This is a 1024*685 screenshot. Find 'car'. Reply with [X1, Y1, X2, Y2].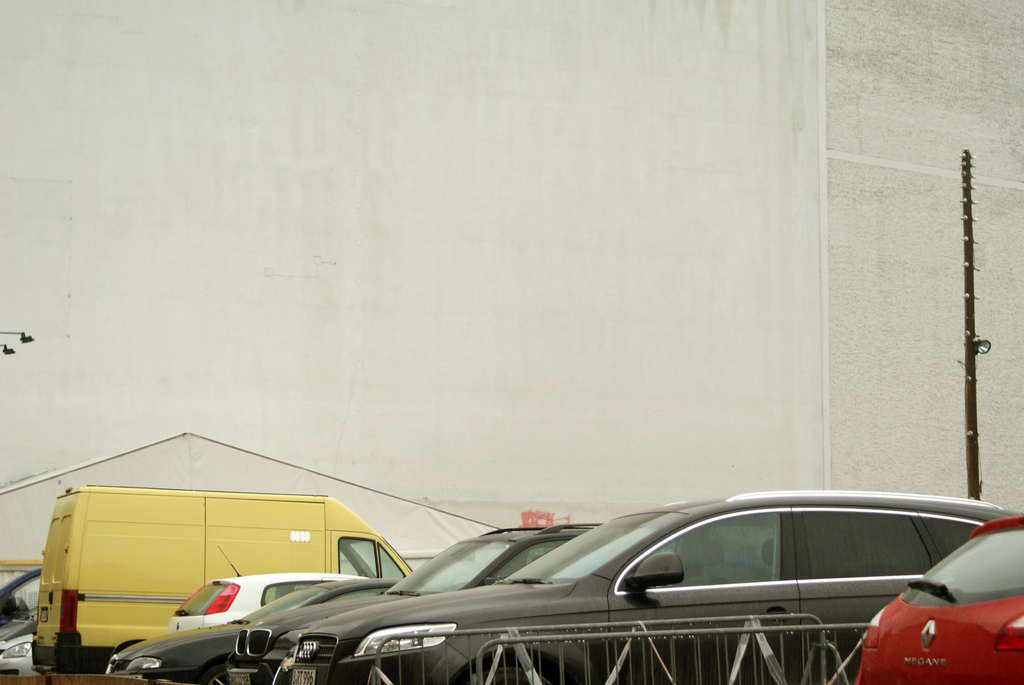
[158, 569, 358, 636].
